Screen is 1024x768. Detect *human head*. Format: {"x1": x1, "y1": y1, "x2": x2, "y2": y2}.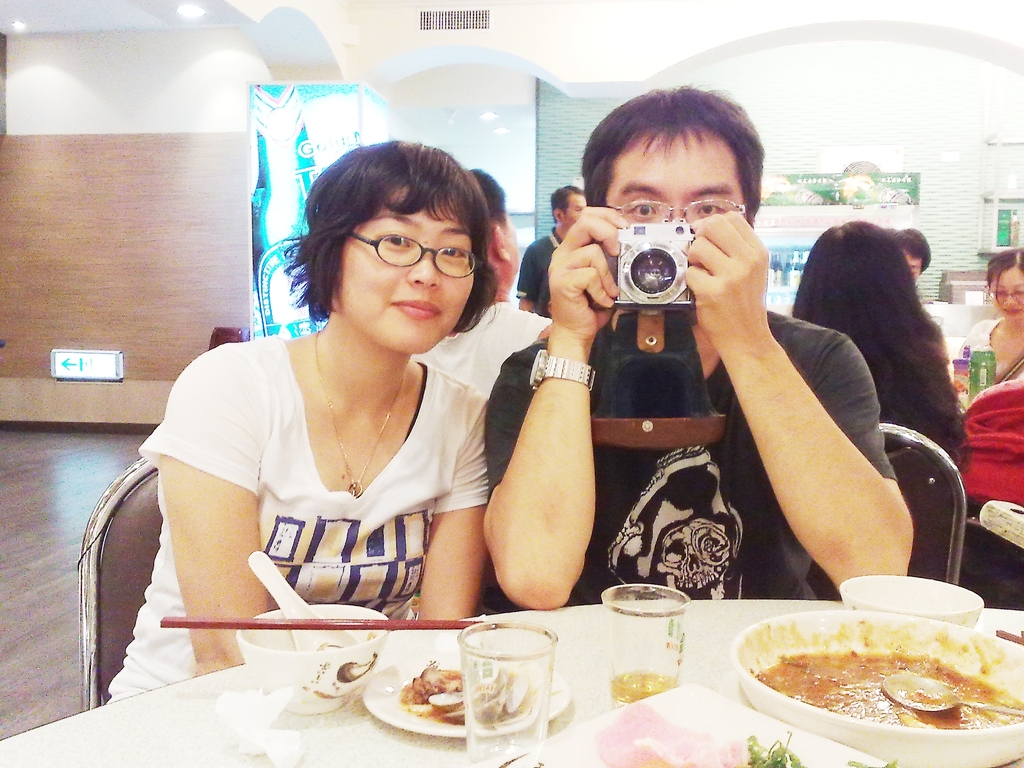
{"x1": 303, "y1": 135, "x2": 493, "y2": 356}.
